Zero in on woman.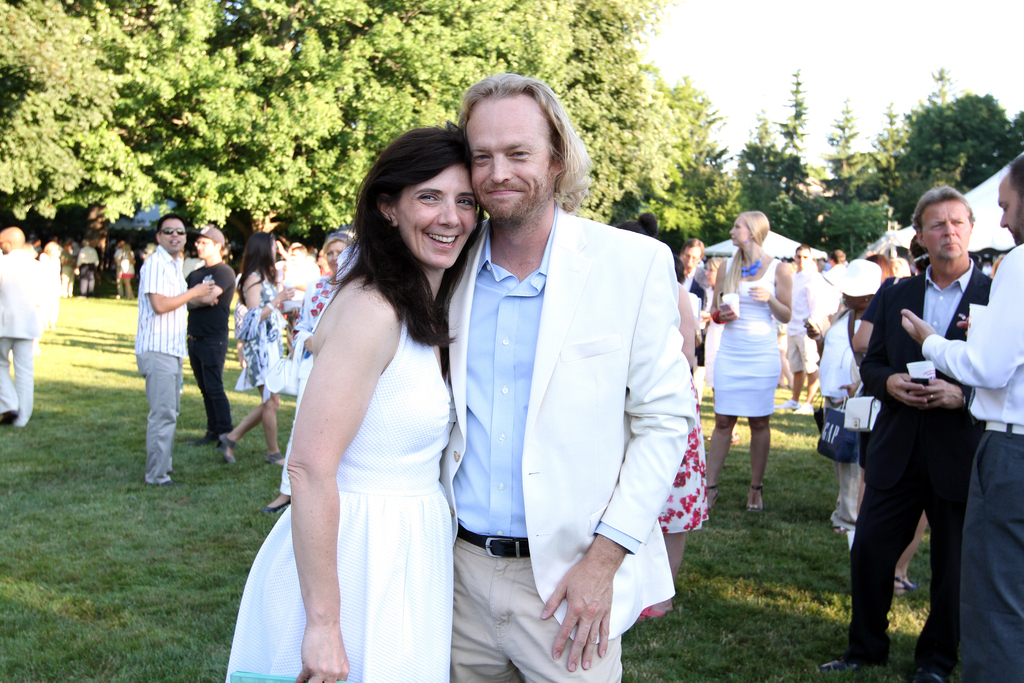
Zeroed in: left=720, top=204, right=790, bottom=504.
